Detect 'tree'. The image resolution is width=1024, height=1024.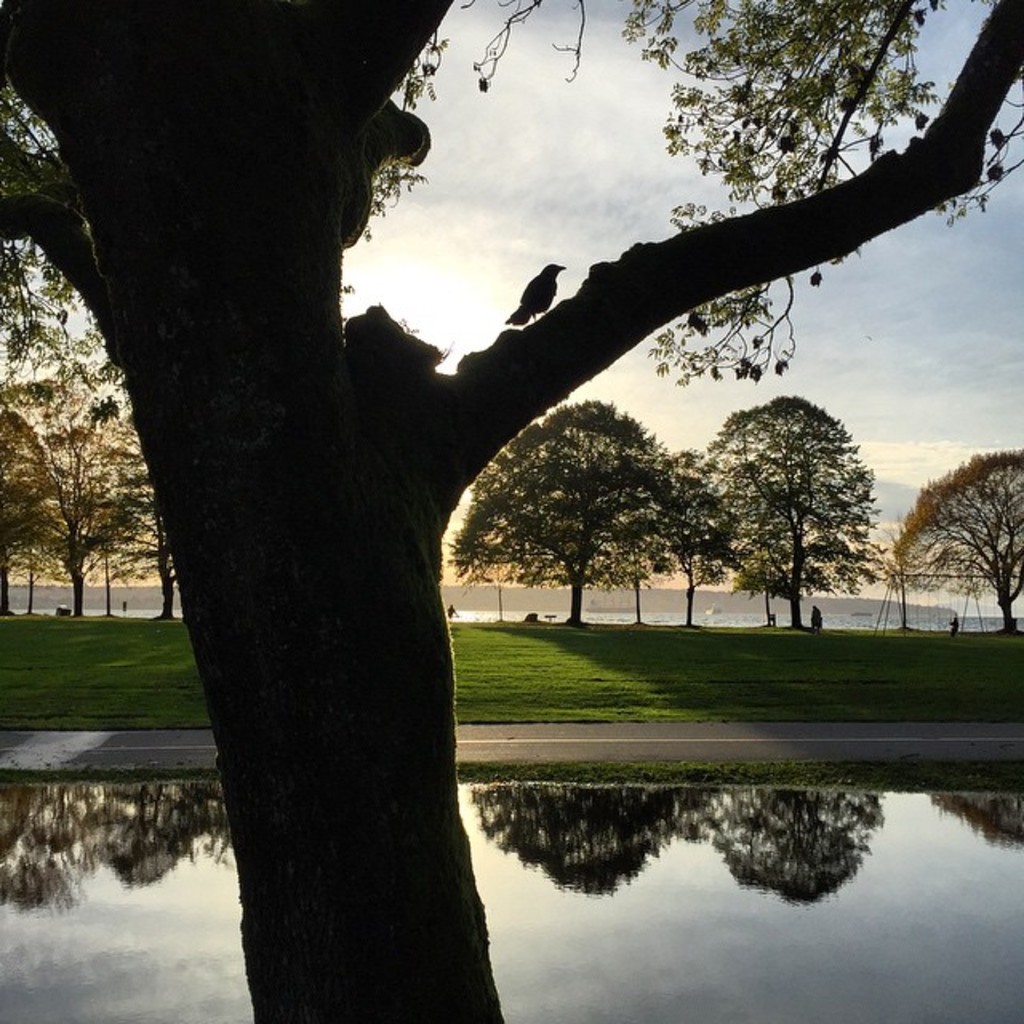
[x1=112, y1=512, x2=186, y2=614].
